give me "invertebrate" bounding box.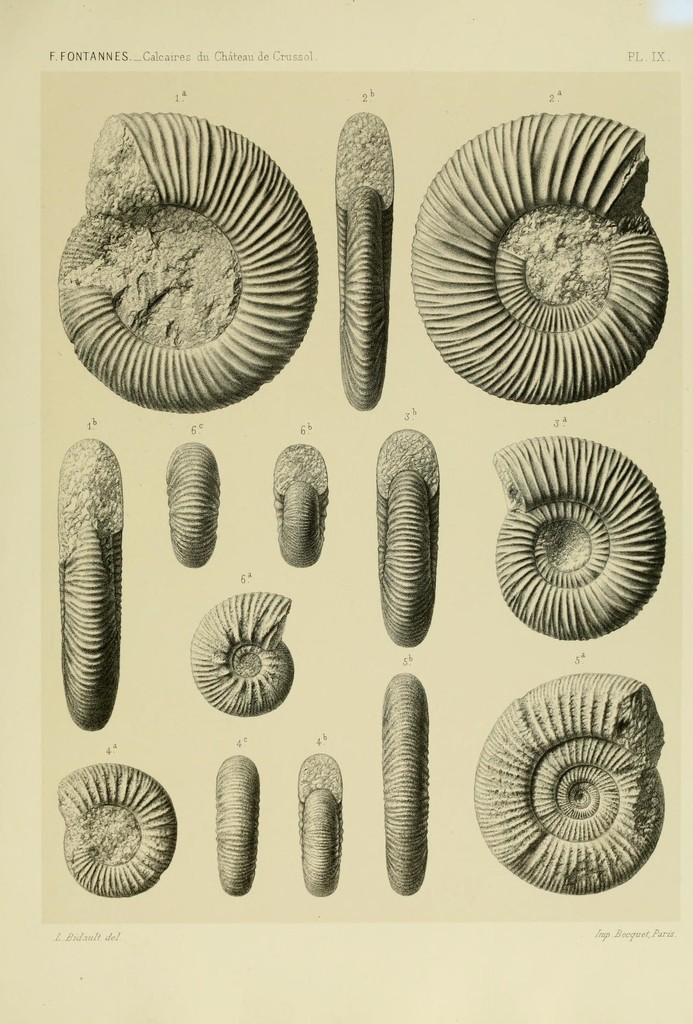
<box>374,431,444,645</box>.
